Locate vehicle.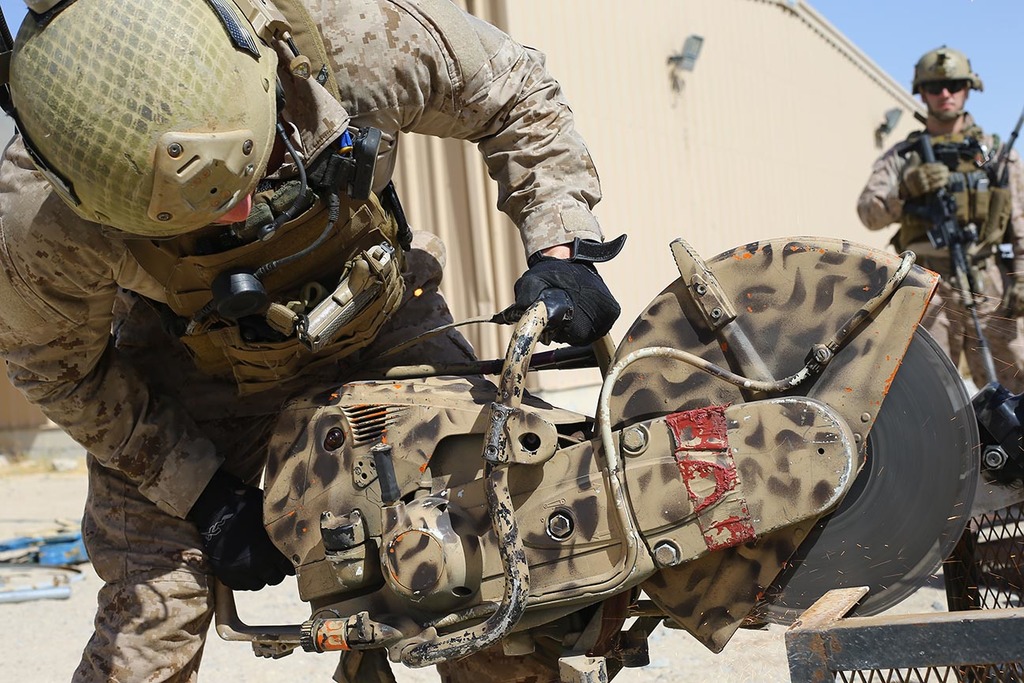
Bounding box: 208,228,993,682.
